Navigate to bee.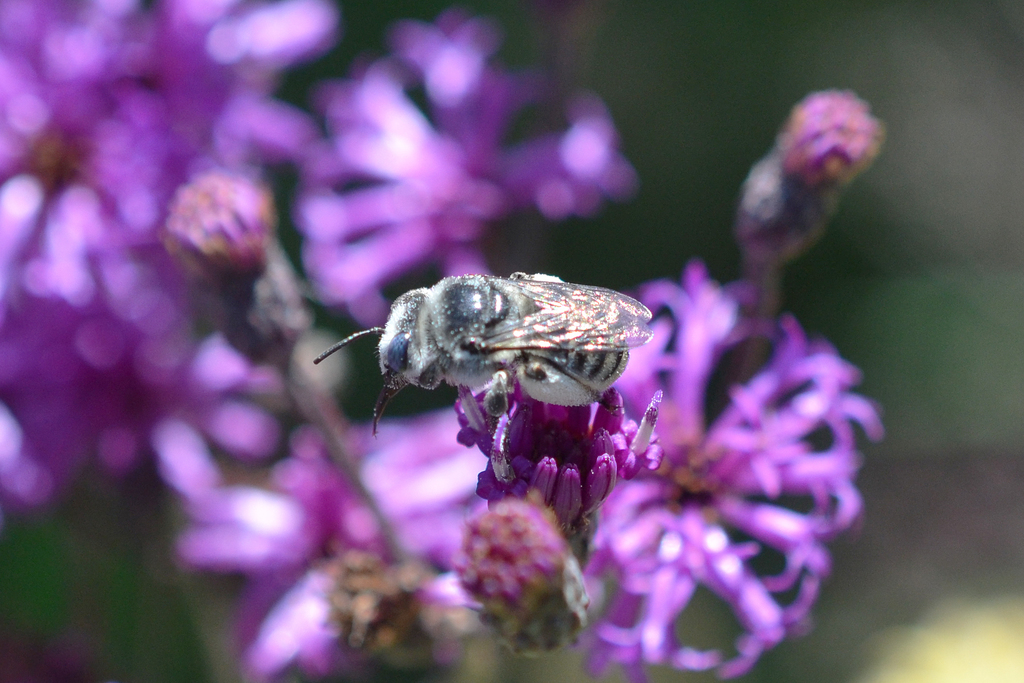
Navigation target: {"left": 338, "top": 270, "right": 678, "bottom": 514}.
